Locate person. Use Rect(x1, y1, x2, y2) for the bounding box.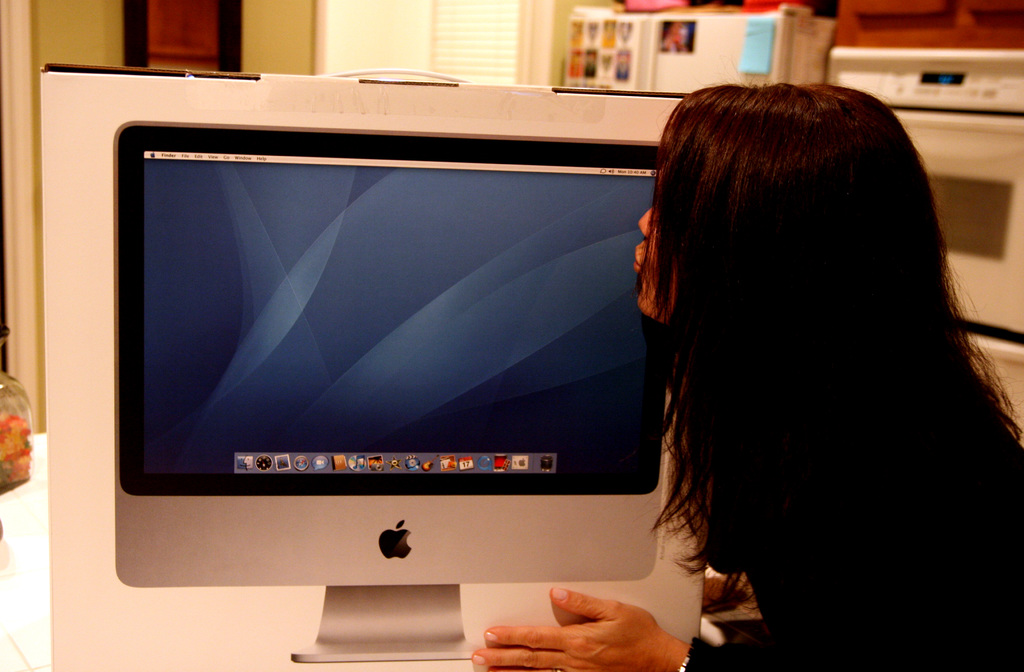
Rect(471, 88, 957, 671).
